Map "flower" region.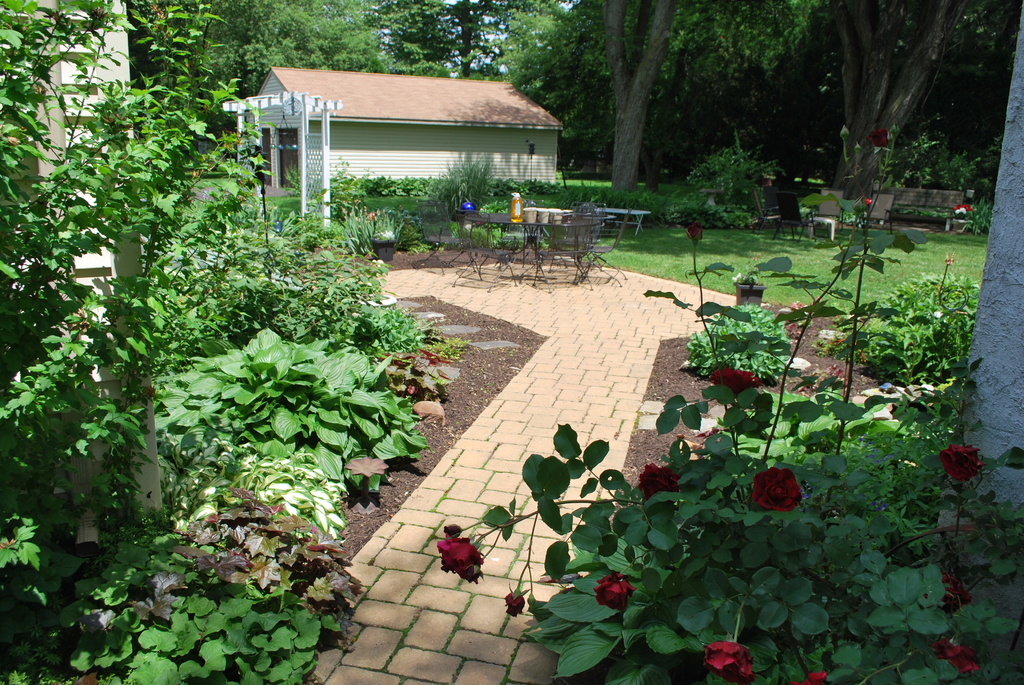
Mapped to bbox=[586, 574, 636, 615].
